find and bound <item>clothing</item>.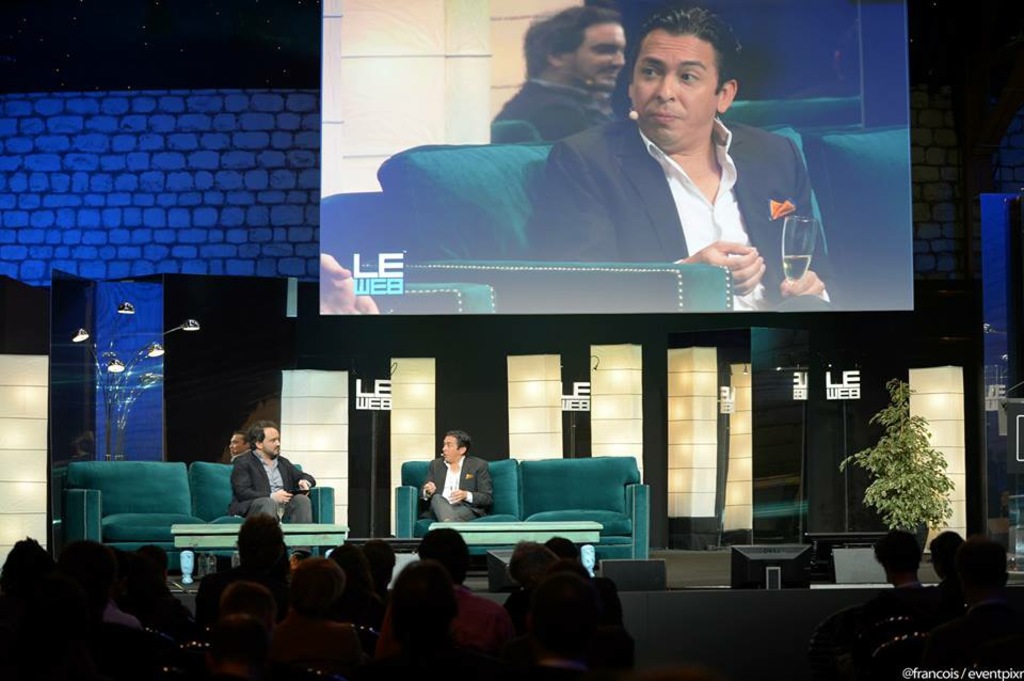
Bound: 195/555/300/607.
